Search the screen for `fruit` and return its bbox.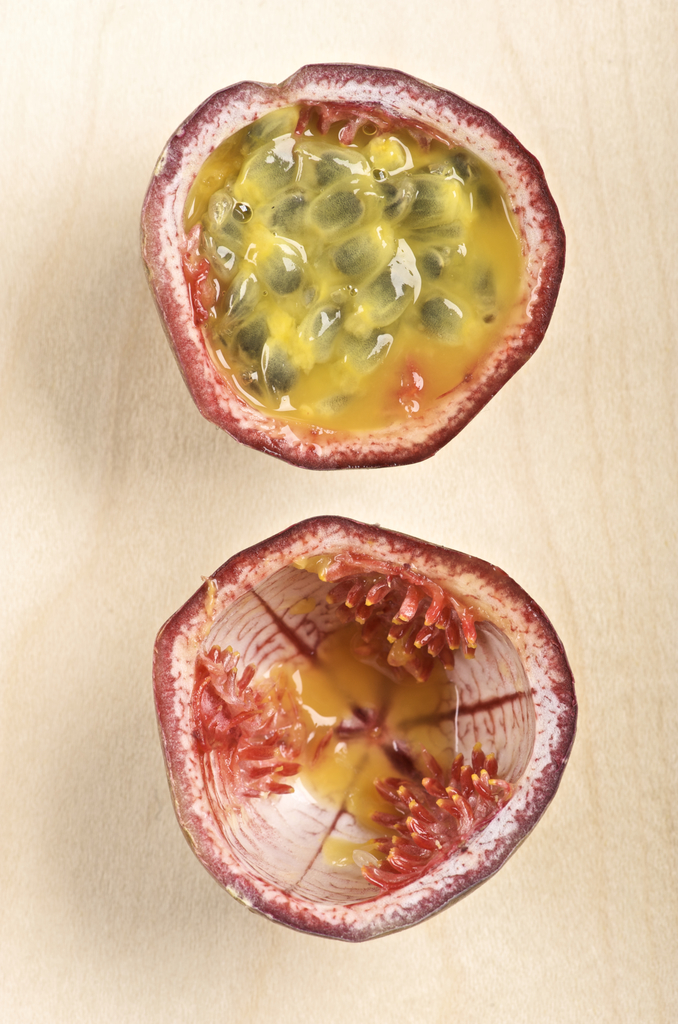
Found: rect(135, 53, 566, 468).
